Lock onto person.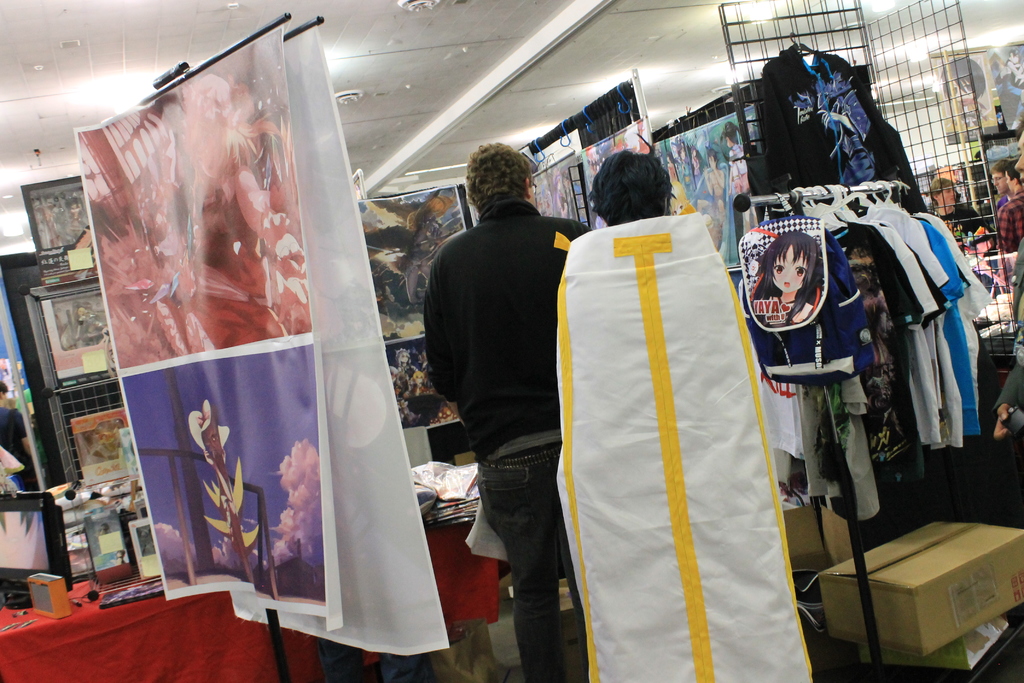
Locked: Rect(576, 112, 803, 672).
